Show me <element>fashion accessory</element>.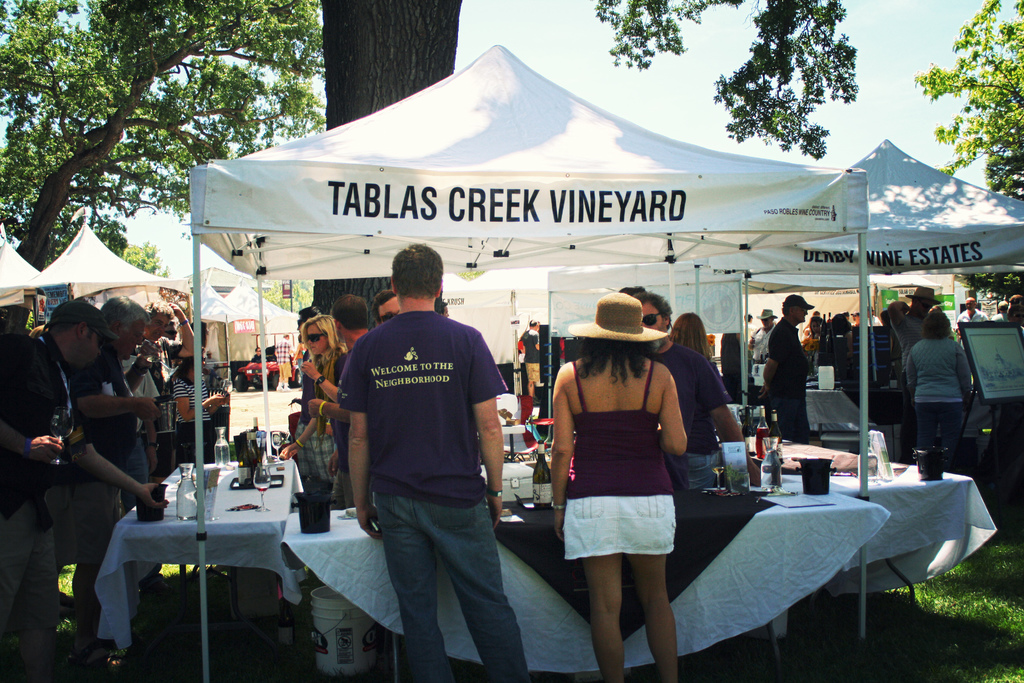
<element>fashion accessory</element> is here: (316, 372, 324, 386).
